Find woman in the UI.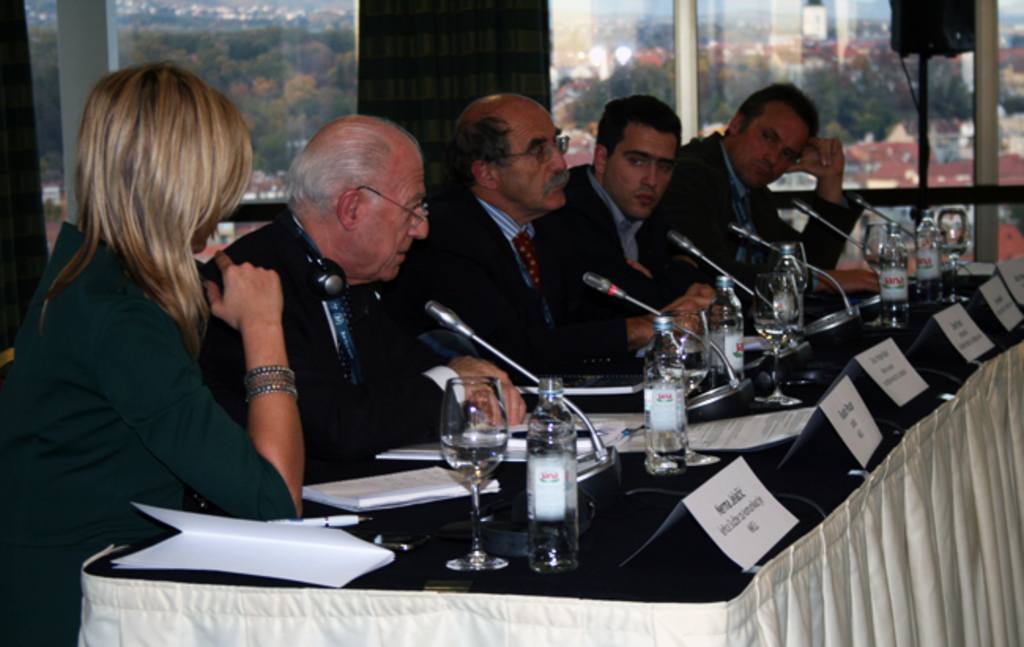
UI element at (0, 57, 302, 645).
